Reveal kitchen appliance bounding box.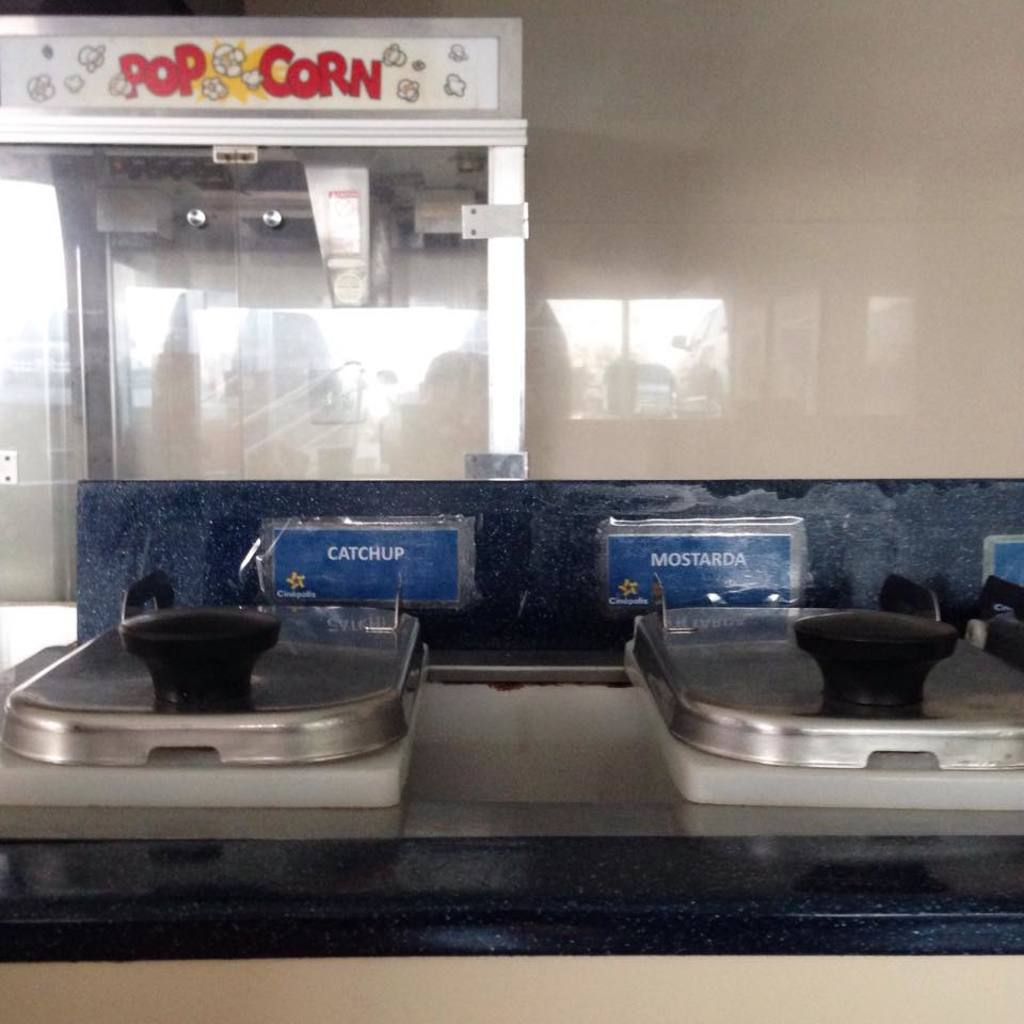
Revealed: 628,605,1023,802.
